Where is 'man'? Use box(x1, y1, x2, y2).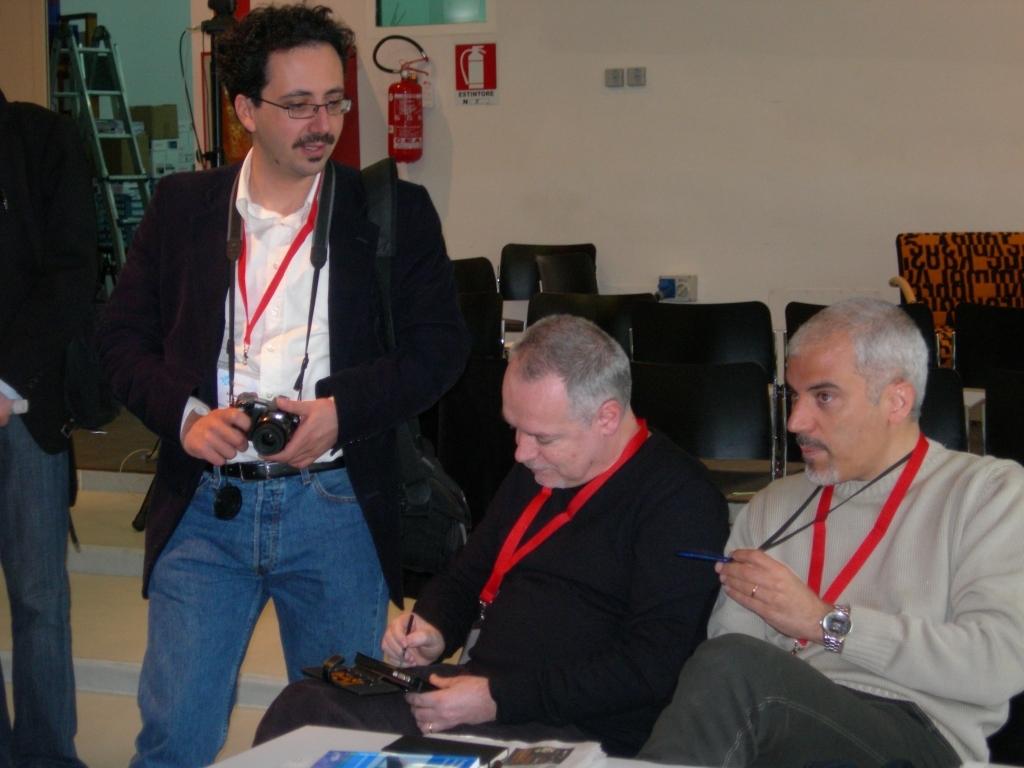
box(91, 0, 474, 767).
